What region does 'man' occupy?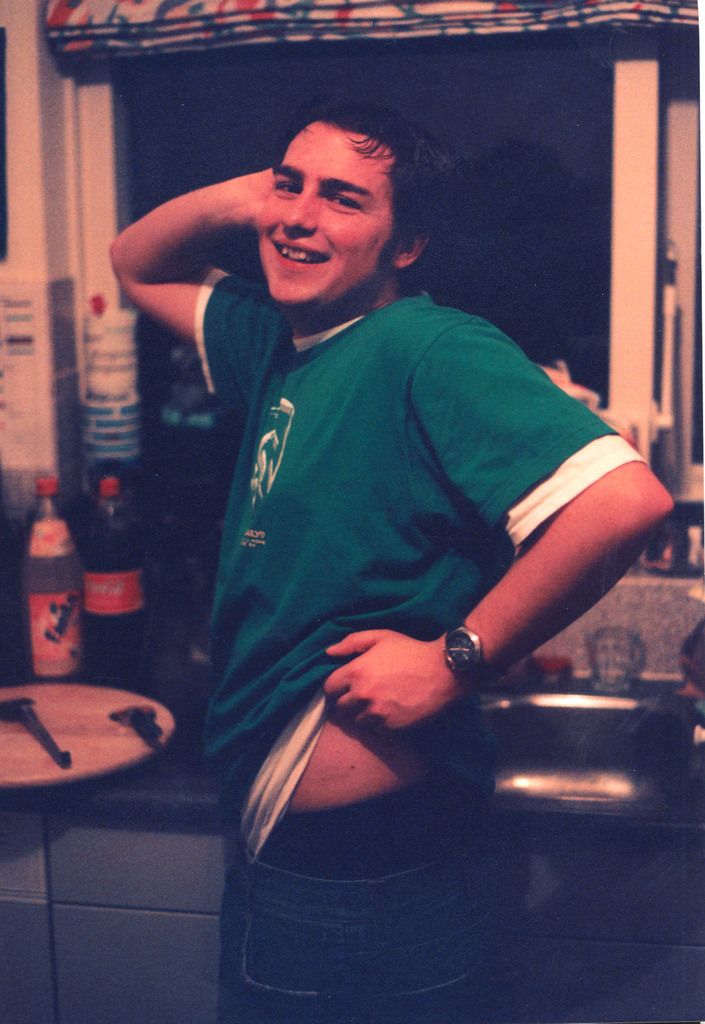
109:93:667:1023.
